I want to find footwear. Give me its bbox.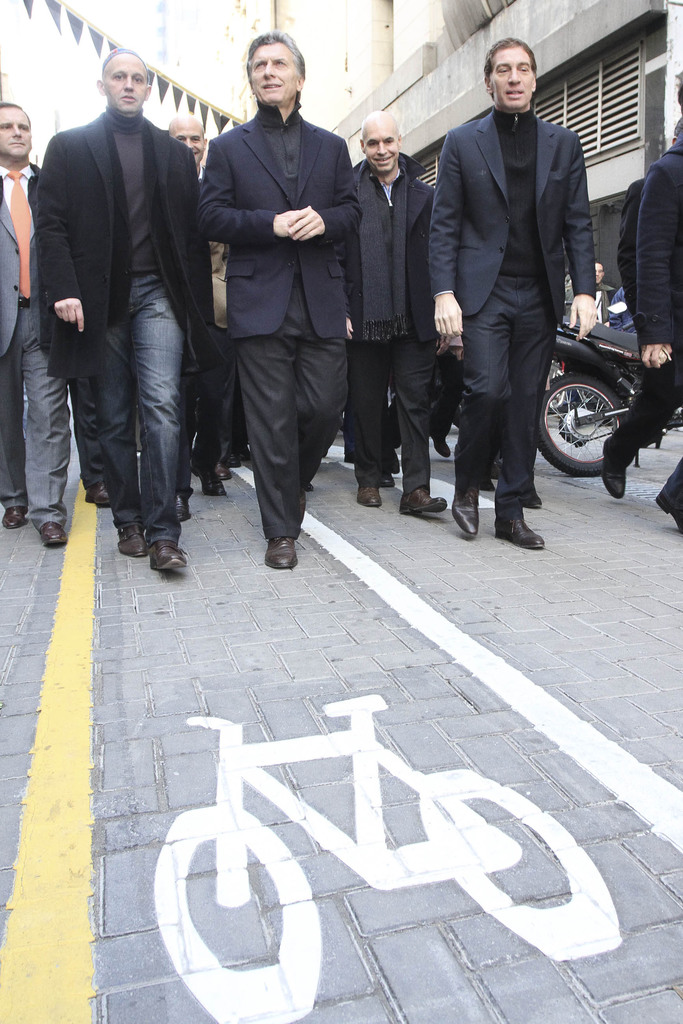
box=[225, 447, 240, 468].
